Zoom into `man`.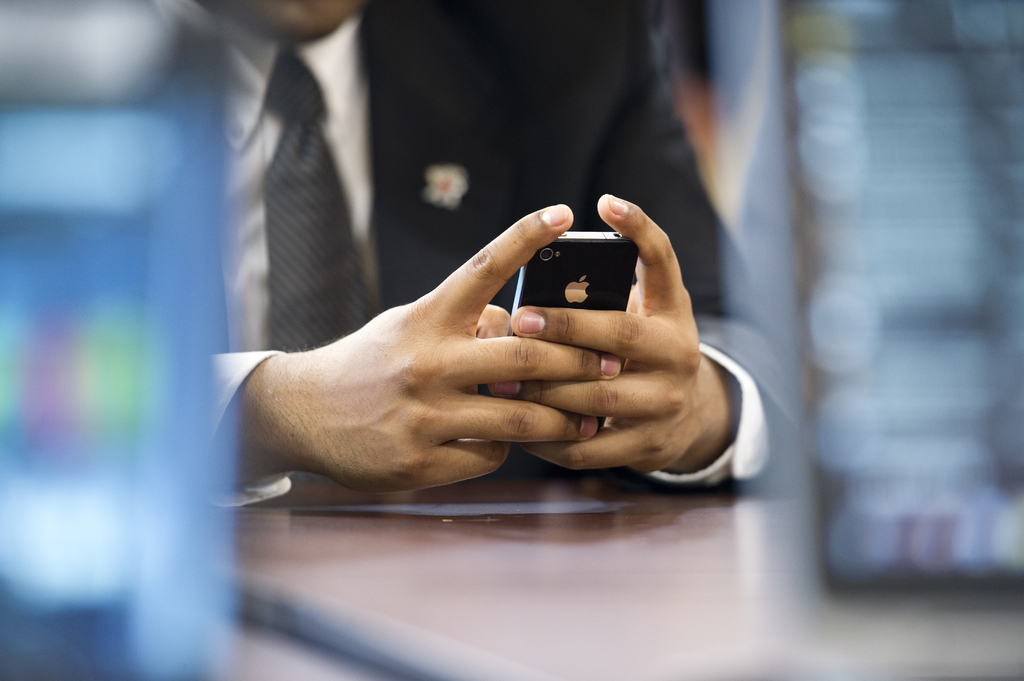
Zoom target: pyautogui.locateOnScreen(194, 0, 808, 509).
